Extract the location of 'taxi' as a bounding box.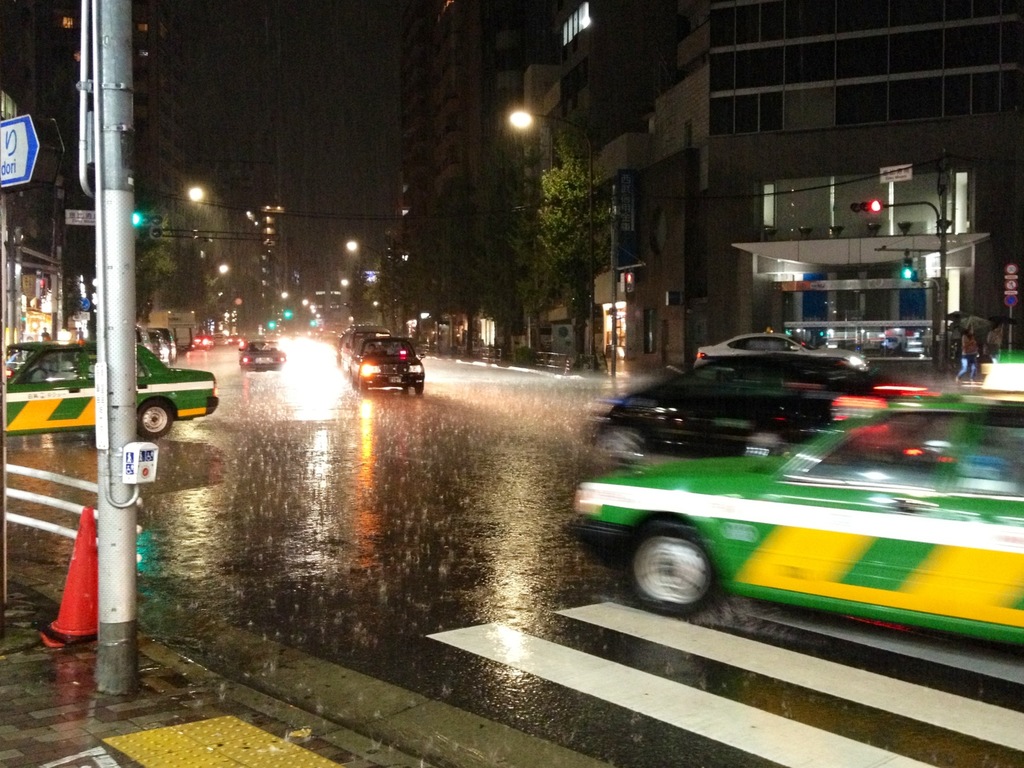
bbox=(0, 340, 222, 443).
